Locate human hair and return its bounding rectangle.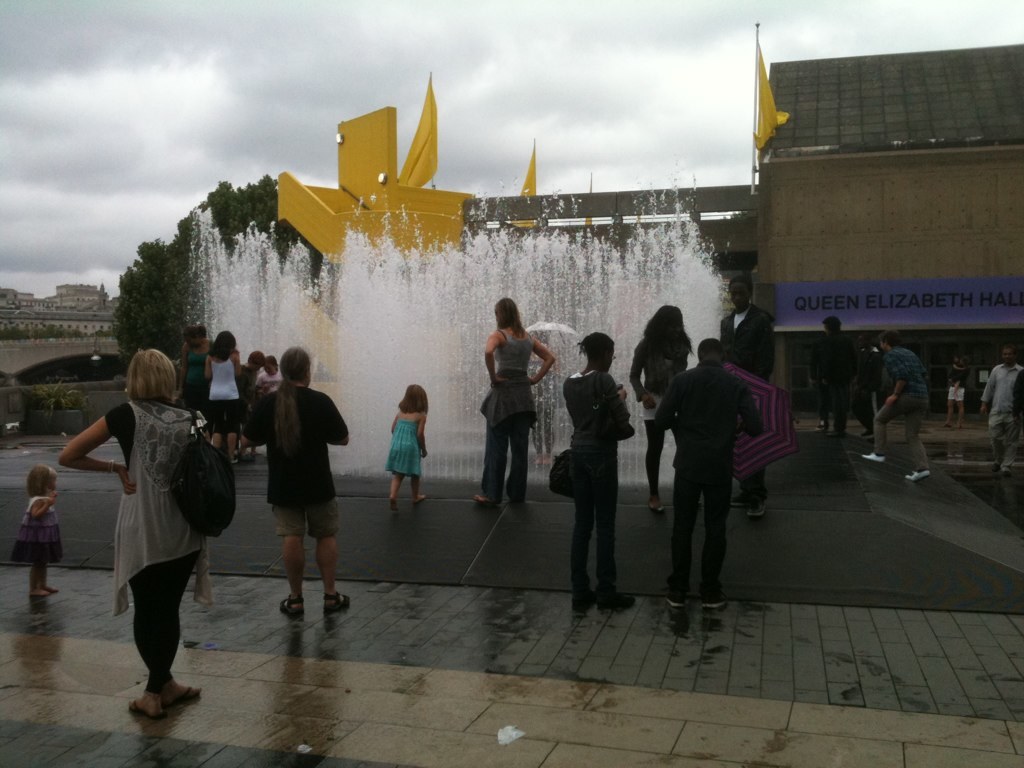
BBox(399, 384, 429, 414).
